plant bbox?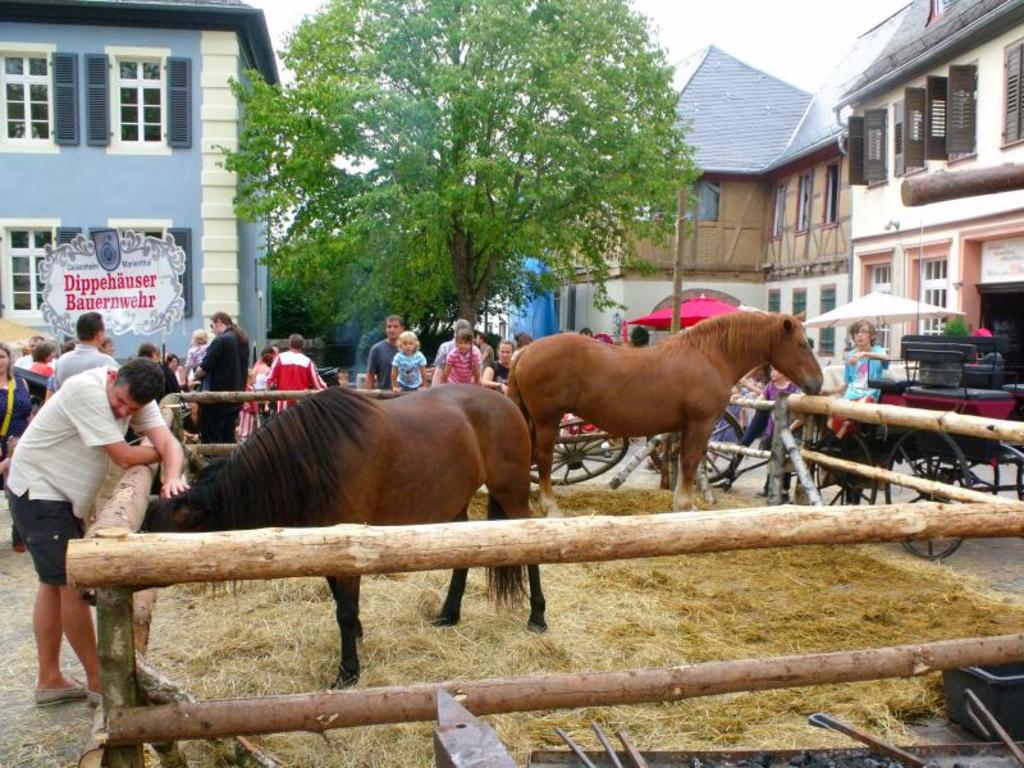
946:317:979:340
